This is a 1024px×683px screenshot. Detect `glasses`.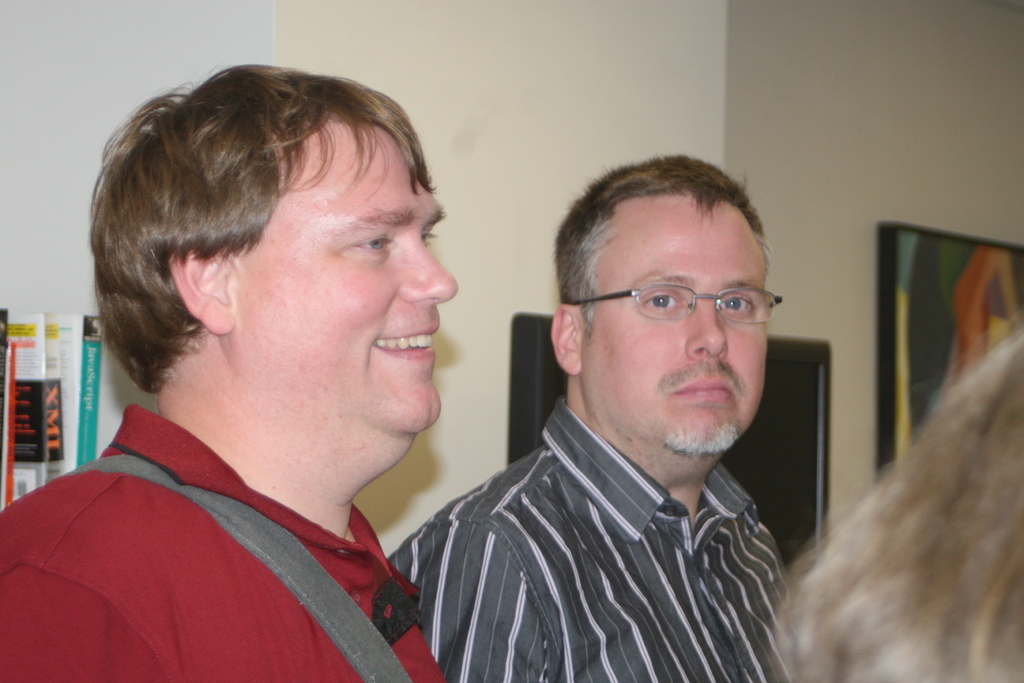
region(570, 282, 790, 328).
